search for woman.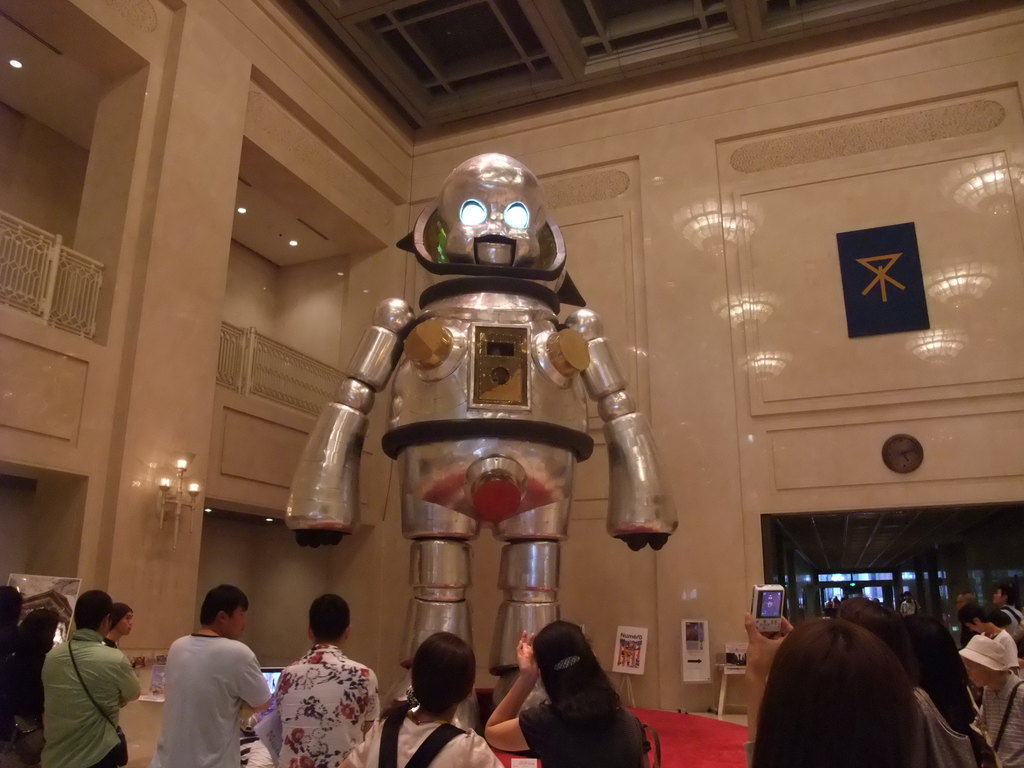
Found at <bbox>743, 614, 925, 767</bbox>.
